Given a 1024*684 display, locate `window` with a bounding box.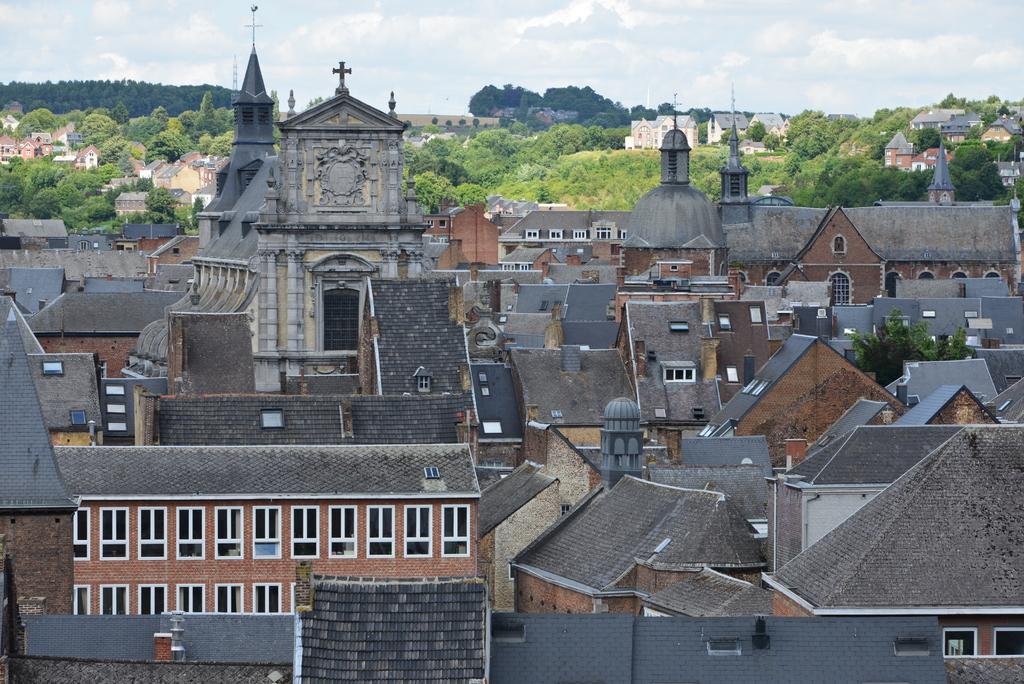
Located: region(68, 410, 84, 424).
